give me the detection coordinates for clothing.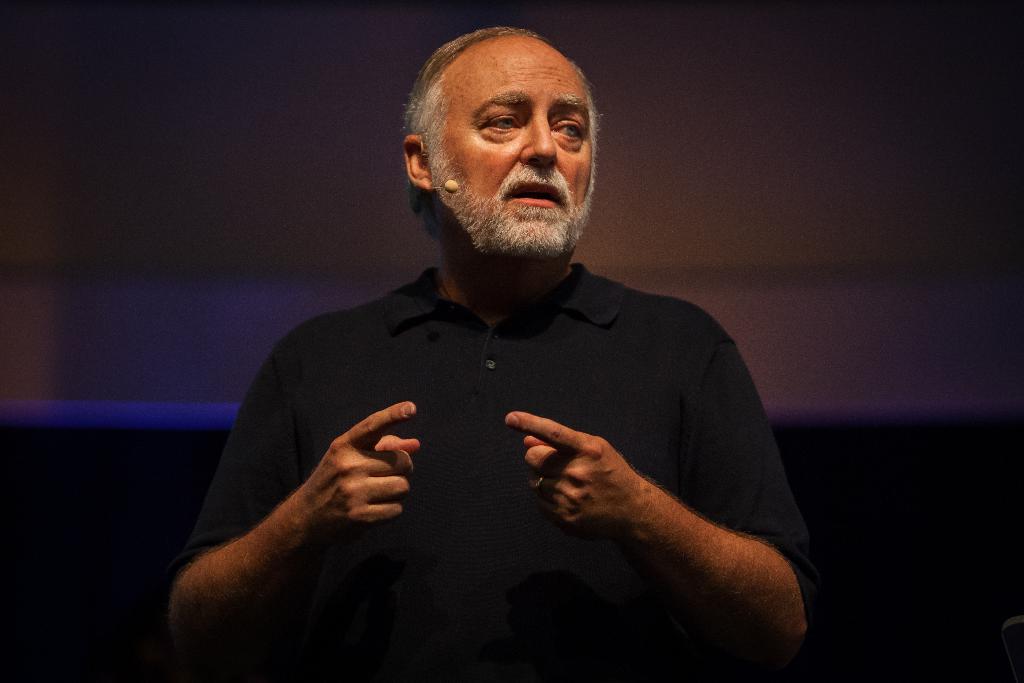
(left=180, top=190, right=782, bottom=682).
